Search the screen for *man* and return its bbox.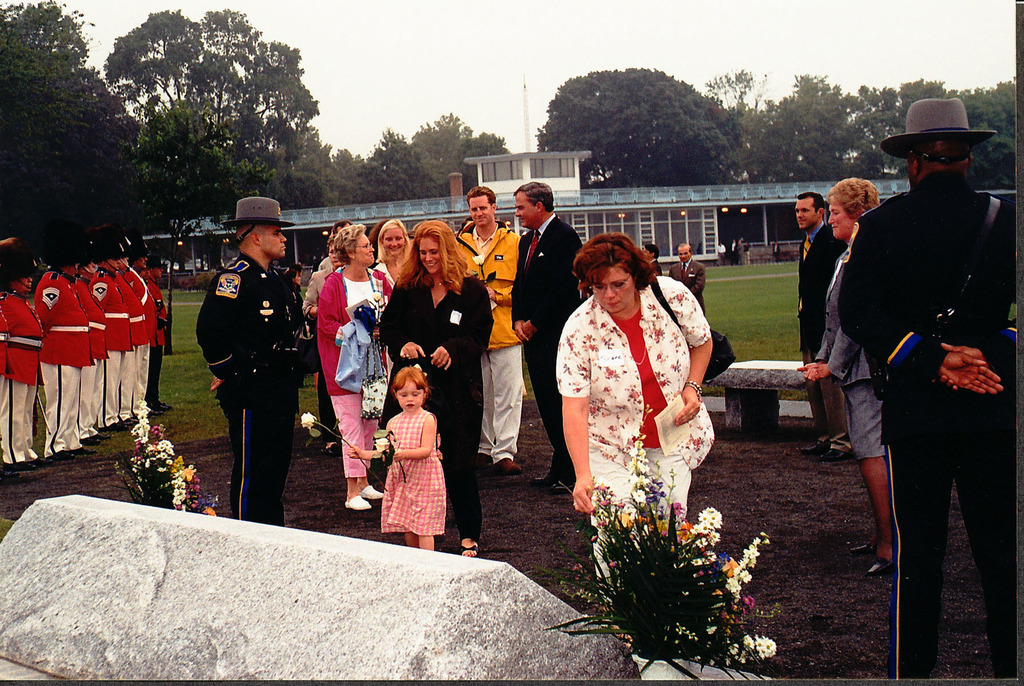
Found: <region>643, 241, 662, 277</region>.
